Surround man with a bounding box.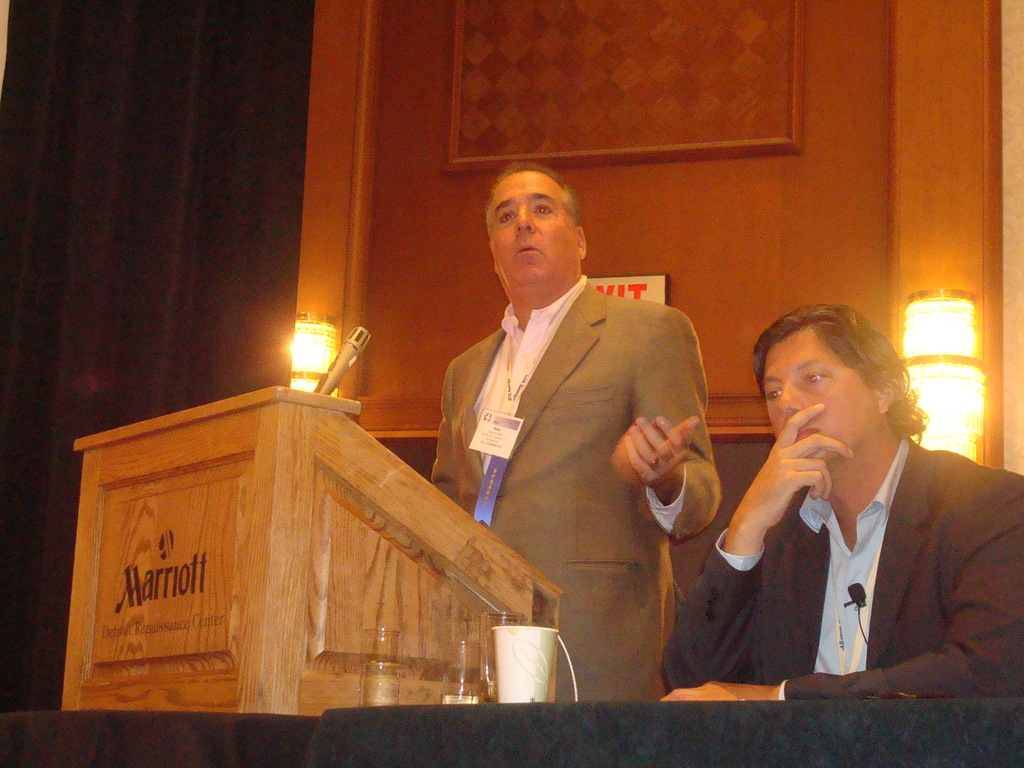
{"x1": 684, "y1": 302, "x2": 1014, "y2": 720}.
